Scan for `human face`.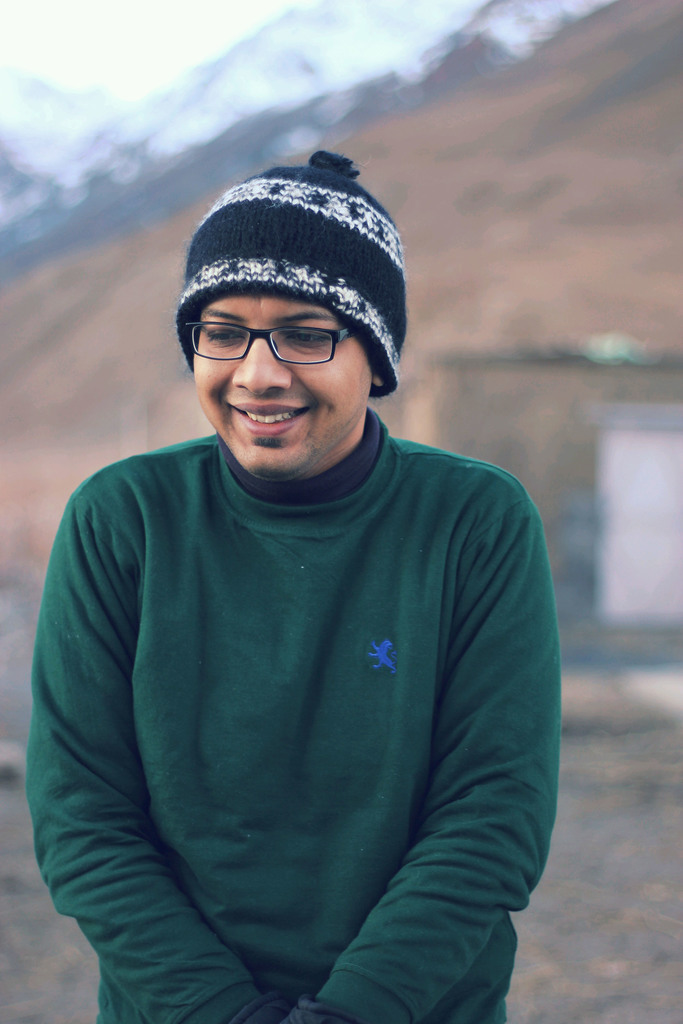
Scan result: box(193, 287, 365, 466).
